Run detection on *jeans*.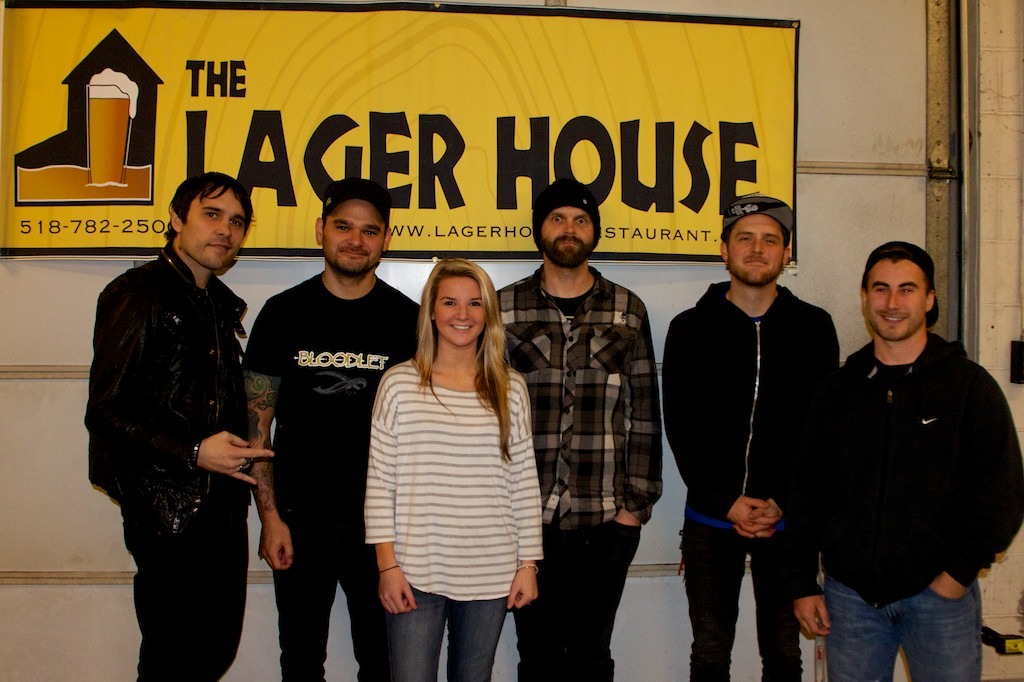
Result: 386,587,506,681.
